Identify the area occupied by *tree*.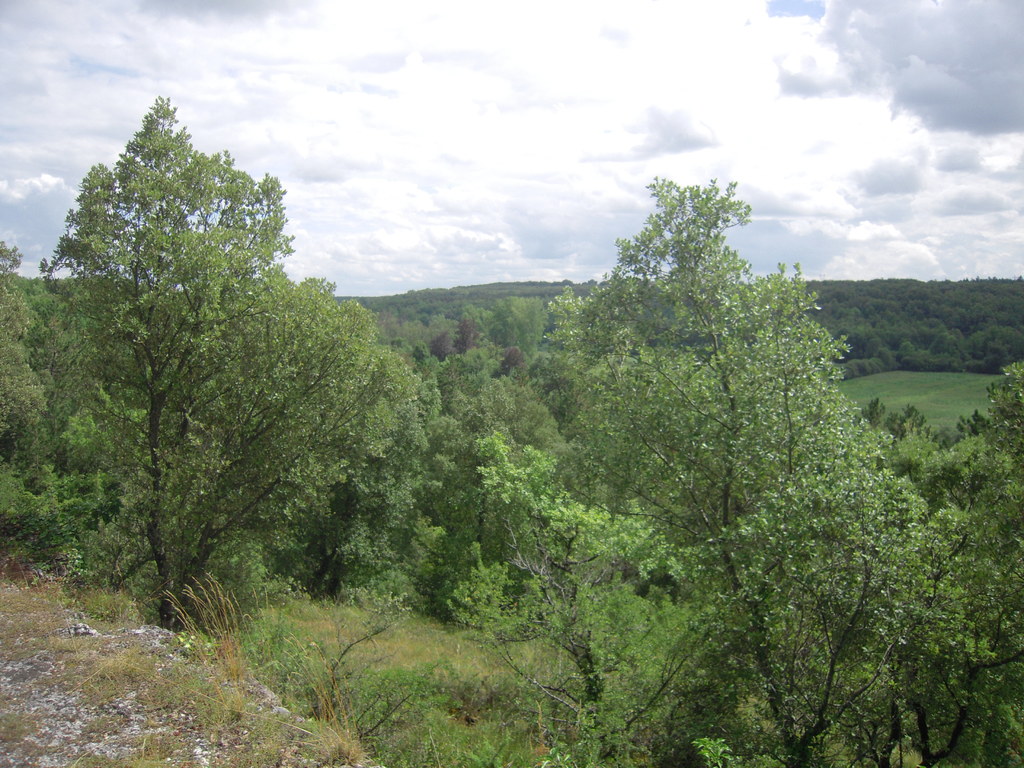
Area: 468, 181, 968, 767.
